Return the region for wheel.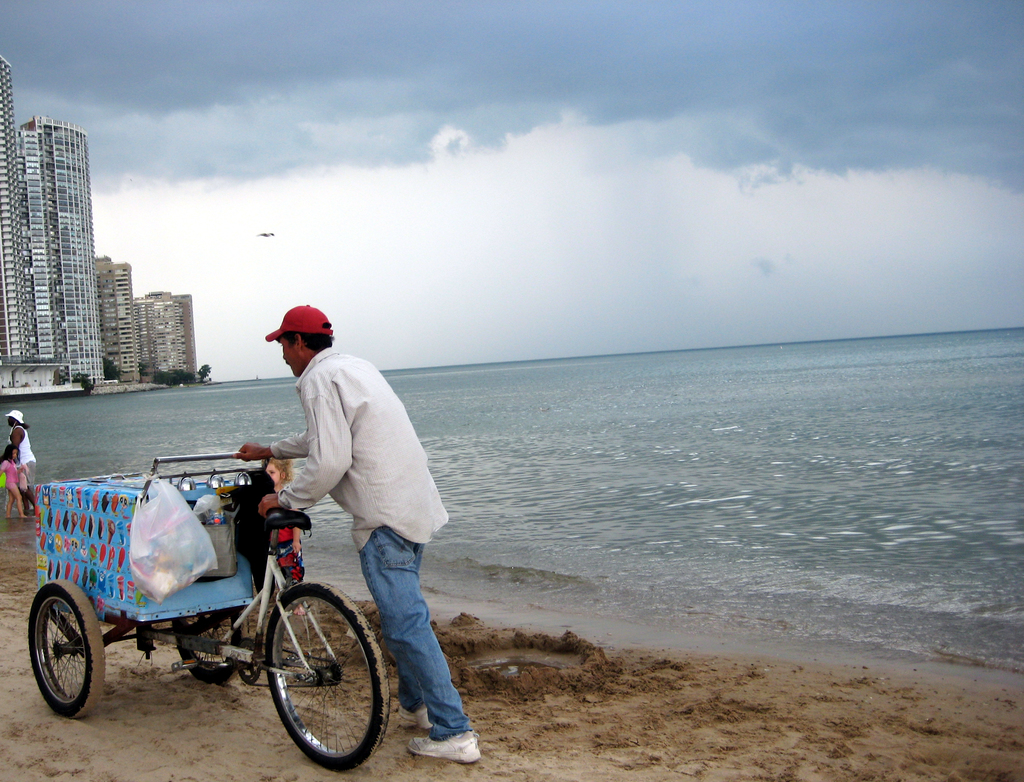
Rect(245, 594, 366, 771).
